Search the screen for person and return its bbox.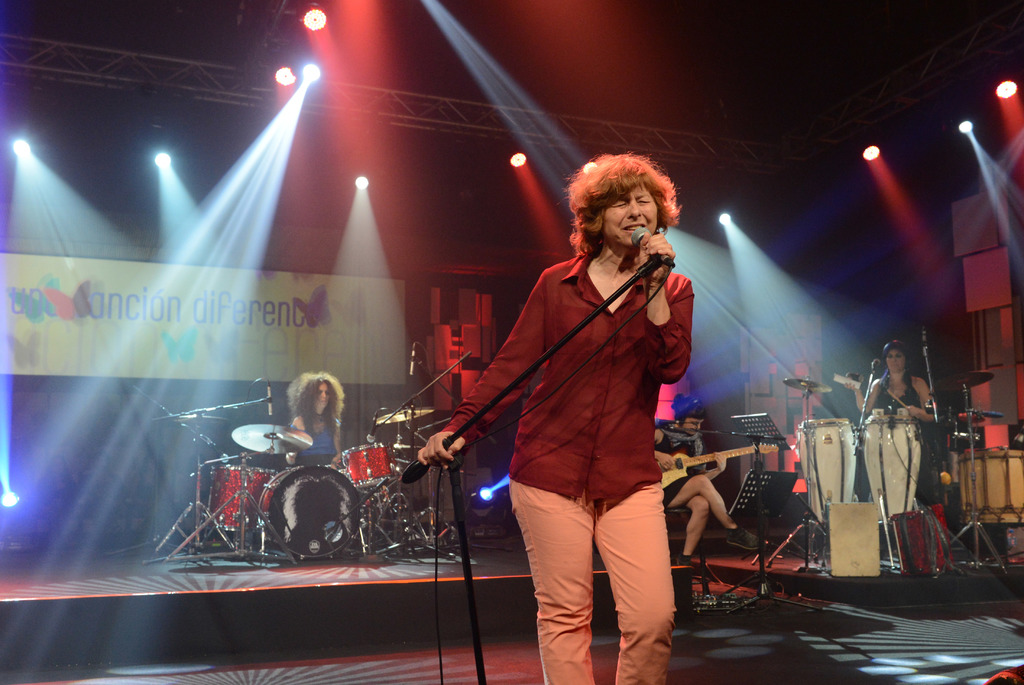
Found: 408,151,694,684.
